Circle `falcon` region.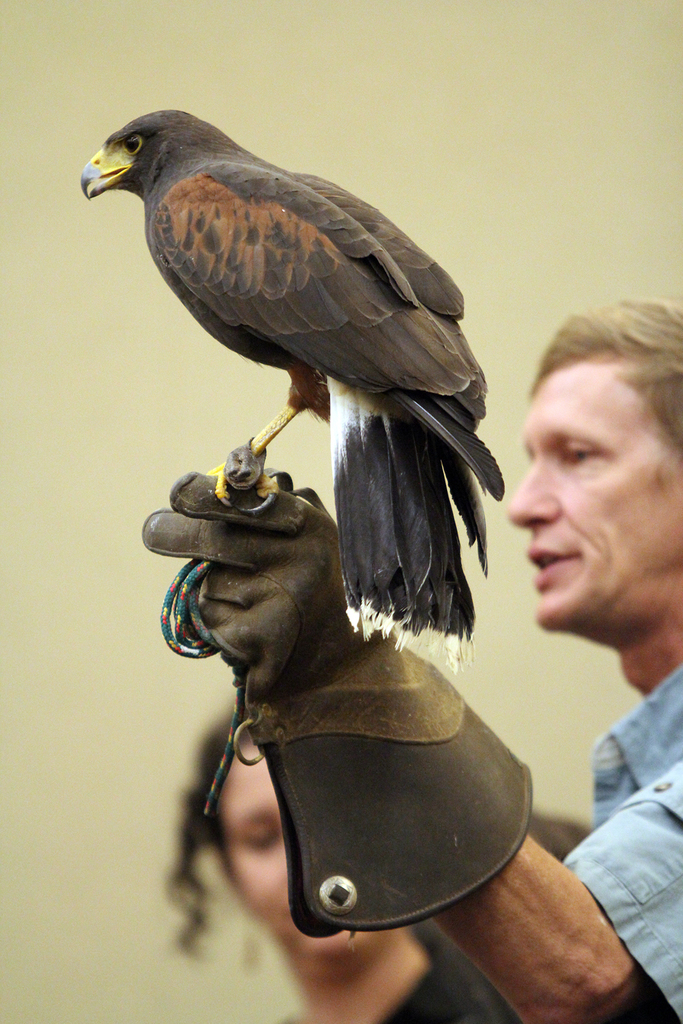
Region: l=74, t=105, r=513, b=673.
